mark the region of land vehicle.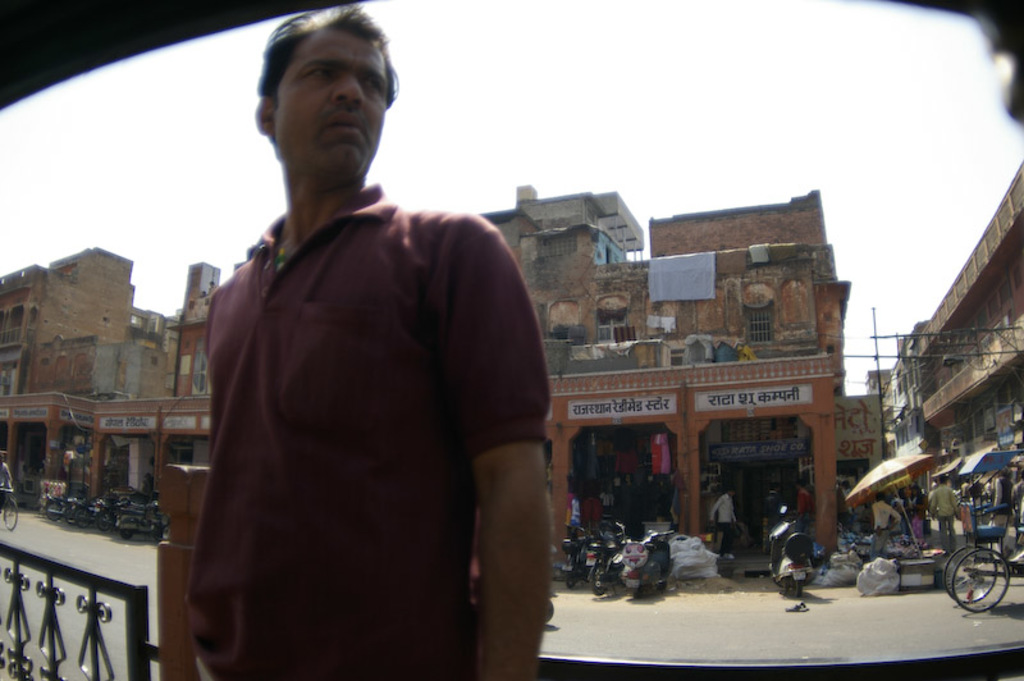
Region: locate(934, 449, 1023, 618).
